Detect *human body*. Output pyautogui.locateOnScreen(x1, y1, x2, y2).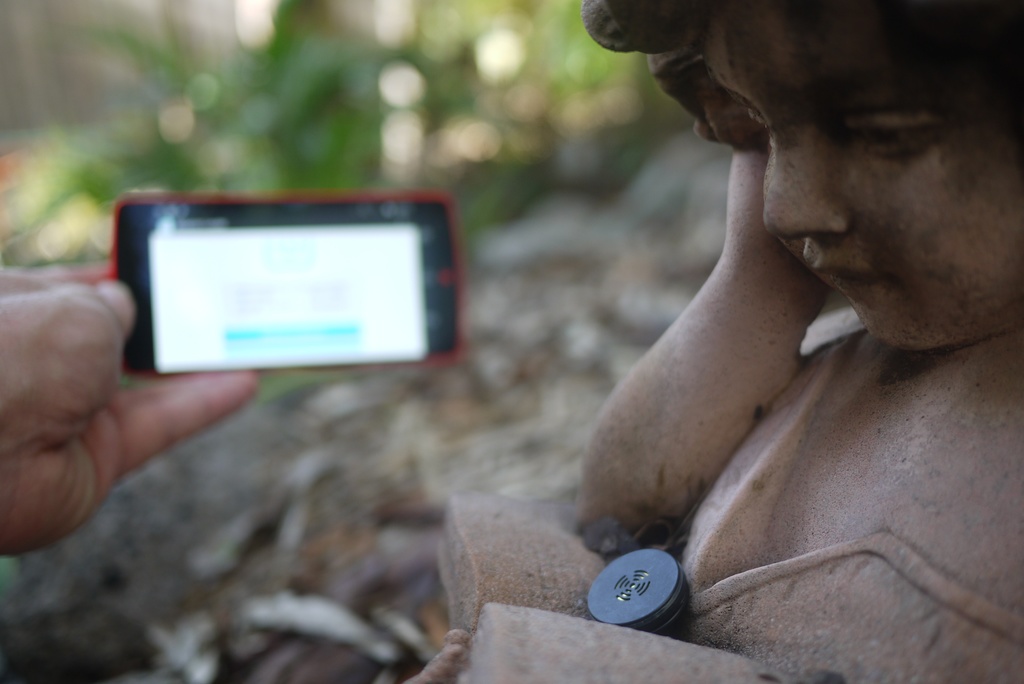
pyautogui.locateOnScreen(501, 72, 1023, 642).
